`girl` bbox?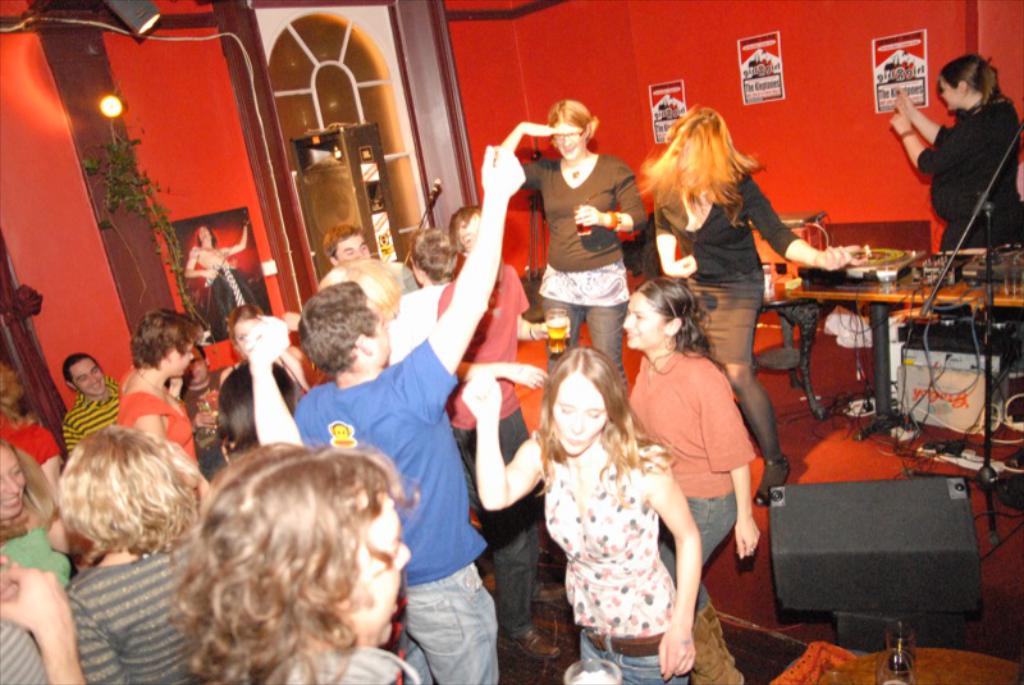
bbox(184, 437, 413, 684)
